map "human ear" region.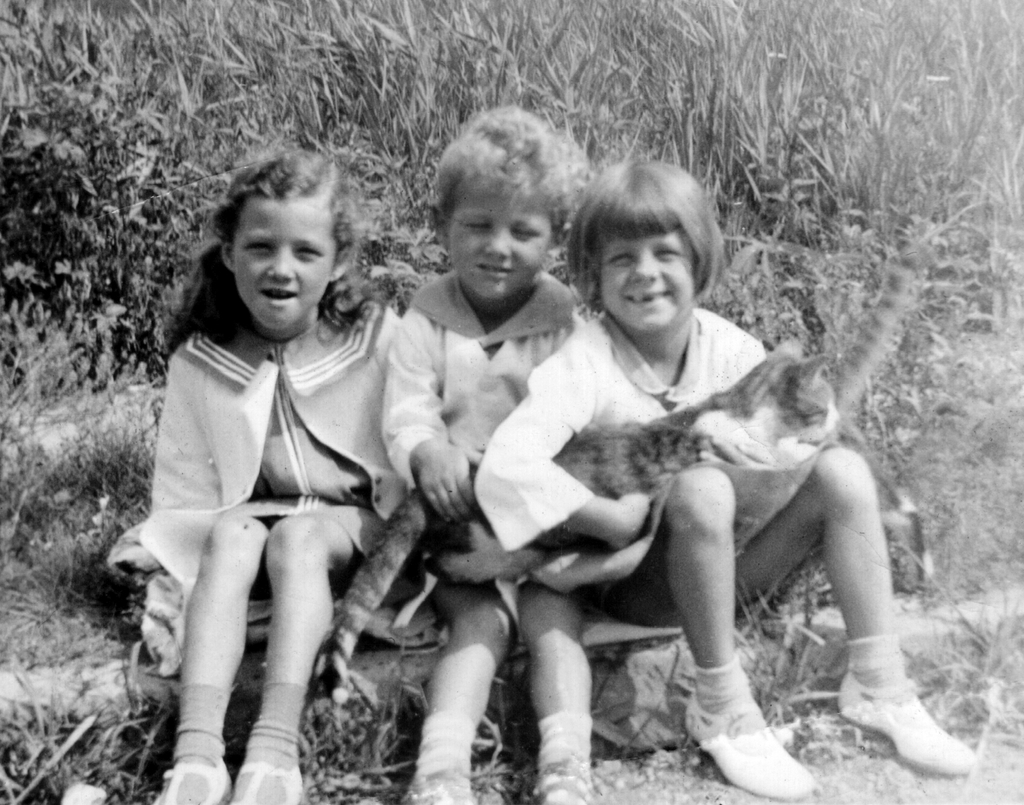
Mapped to bbox=[331, 248, 353, 277].
